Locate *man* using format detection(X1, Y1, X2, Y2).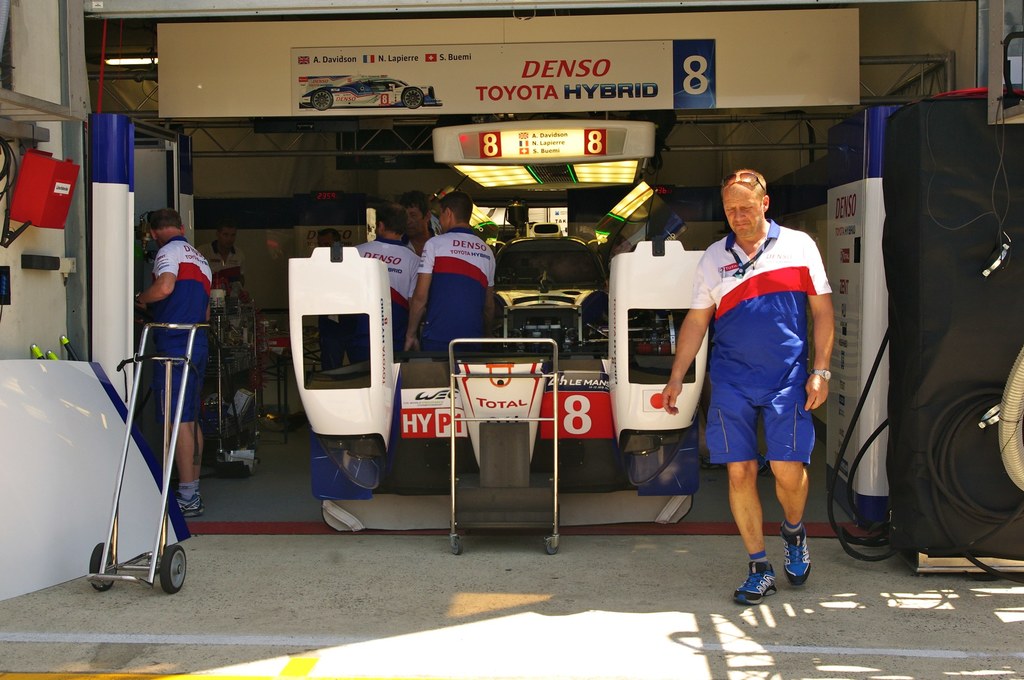
detection(134, 204, 215, 517).
